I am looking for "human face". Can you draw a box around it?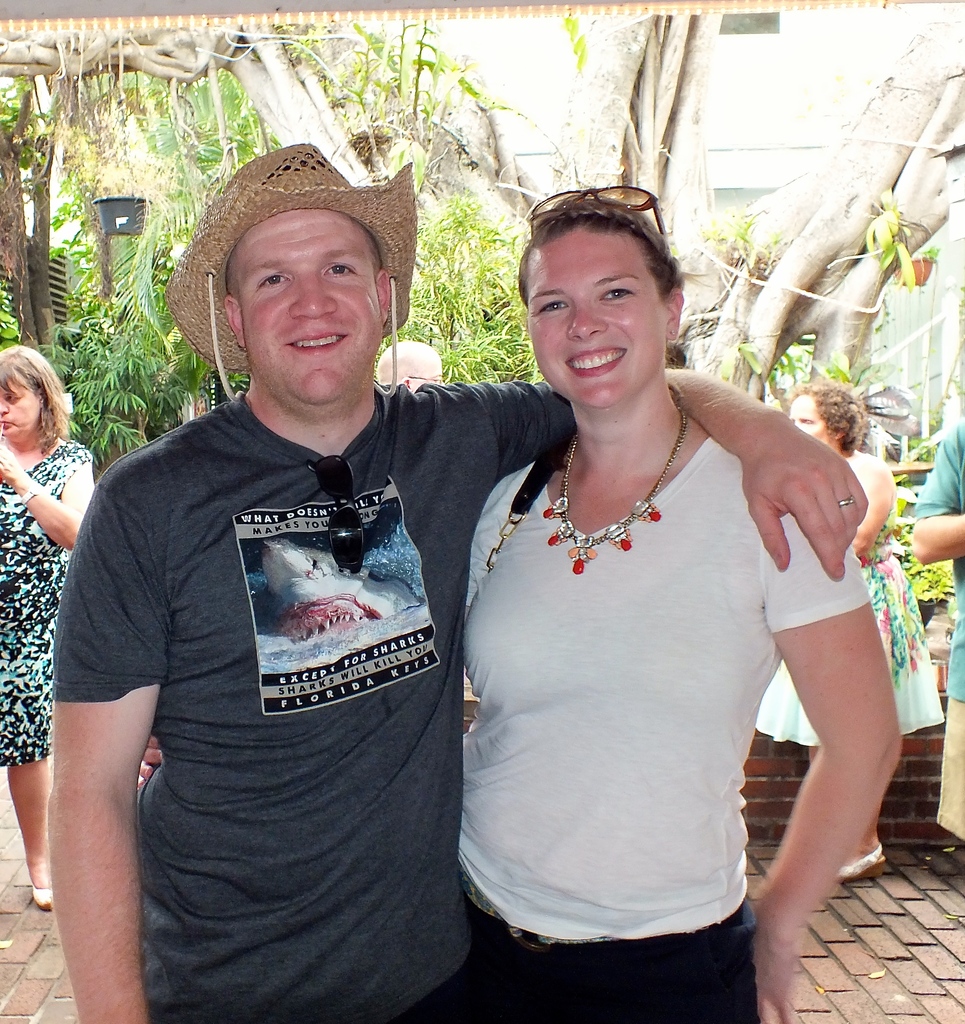
Sure, the bounding box is 234 211 385 404.
